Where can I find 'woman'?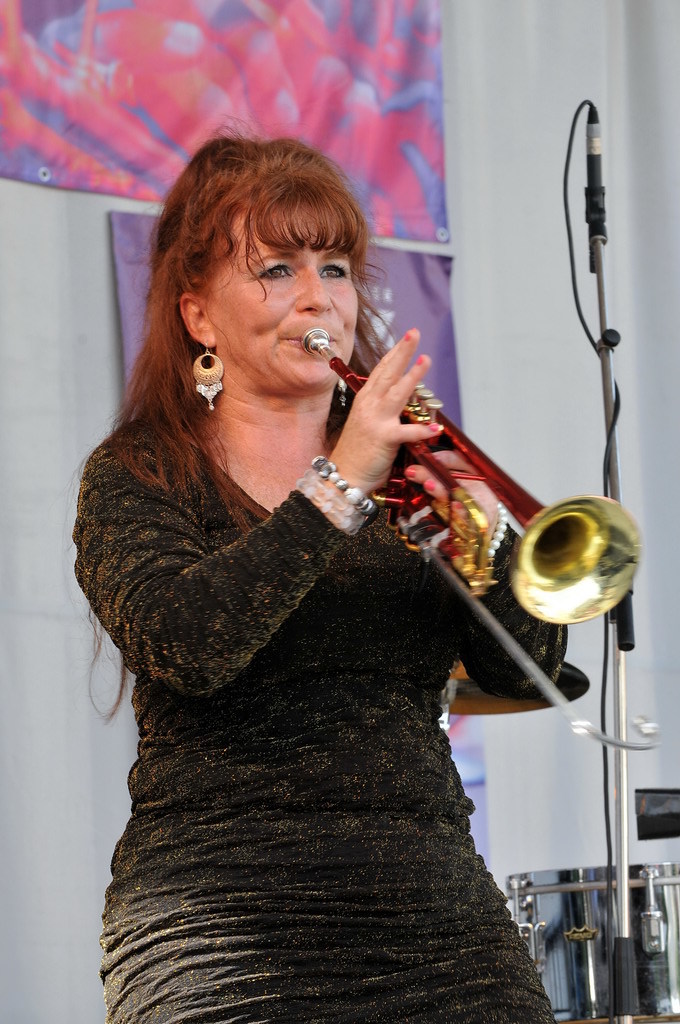
You can find it at 89:139:596:995.
